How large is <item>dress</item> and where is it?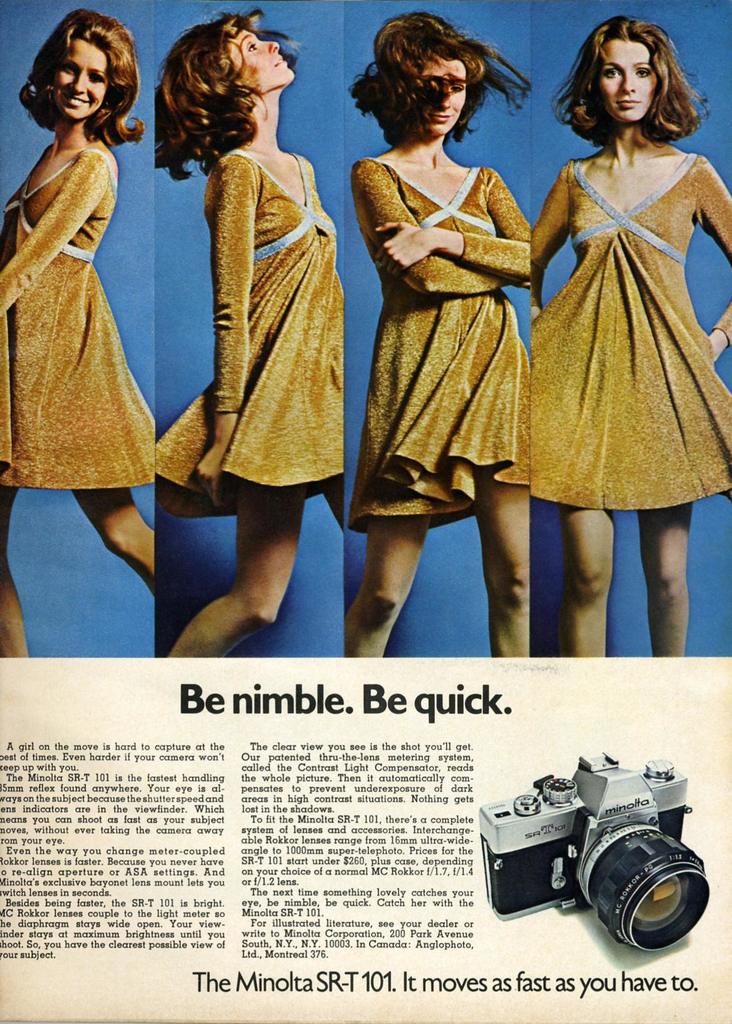
Bounding box: left=537, top=101, right=716, bottom=487.
